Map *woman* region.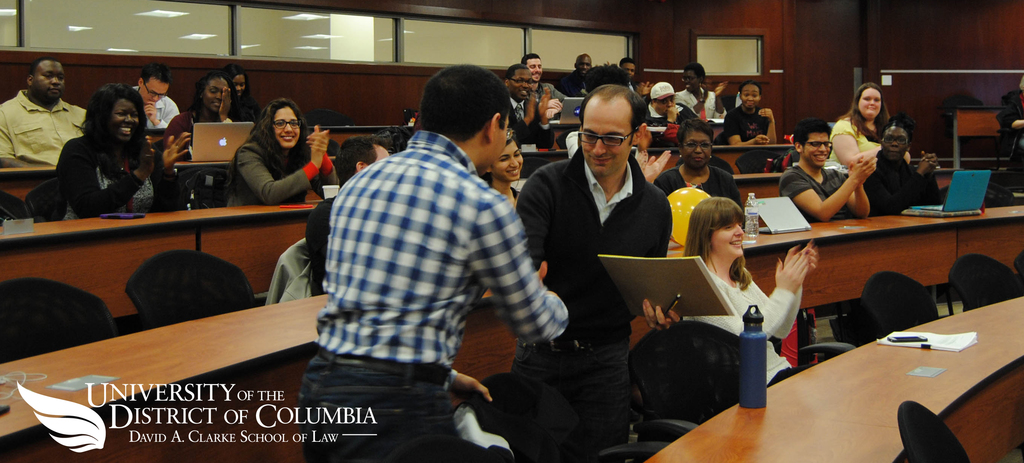
Mapped to detection(42, 77, 157, 219).
